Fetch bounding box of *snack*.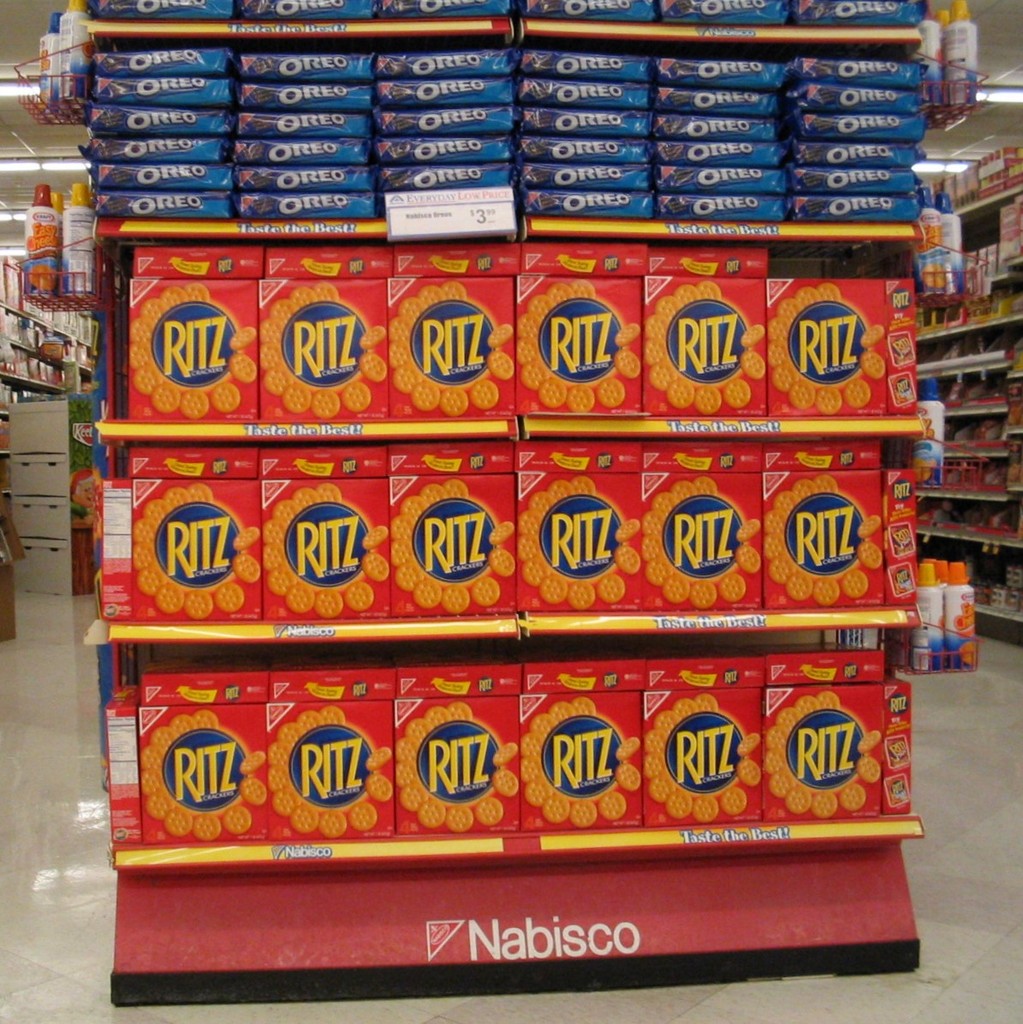
Bbox: 736,757,758,784.
